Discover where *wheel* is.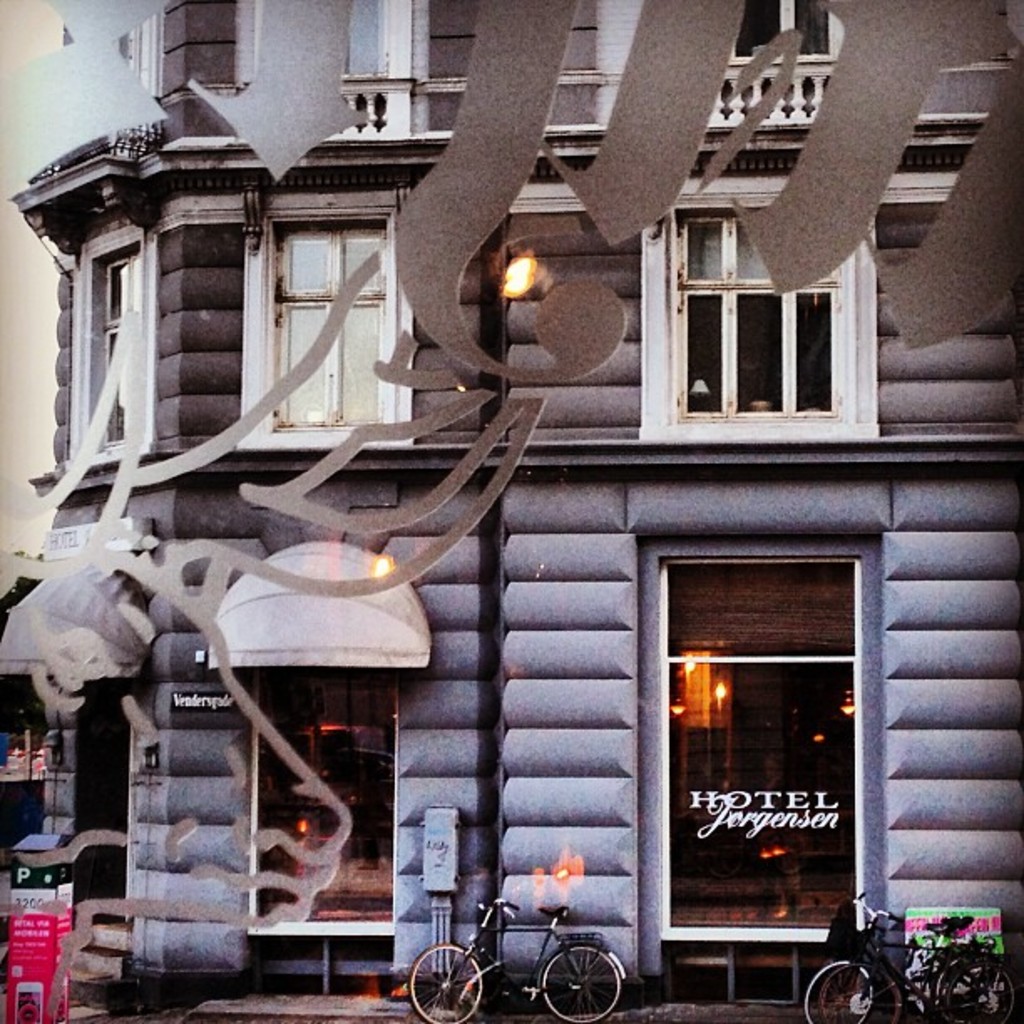
Discovered at rect(539, 934, 624, 1022).
